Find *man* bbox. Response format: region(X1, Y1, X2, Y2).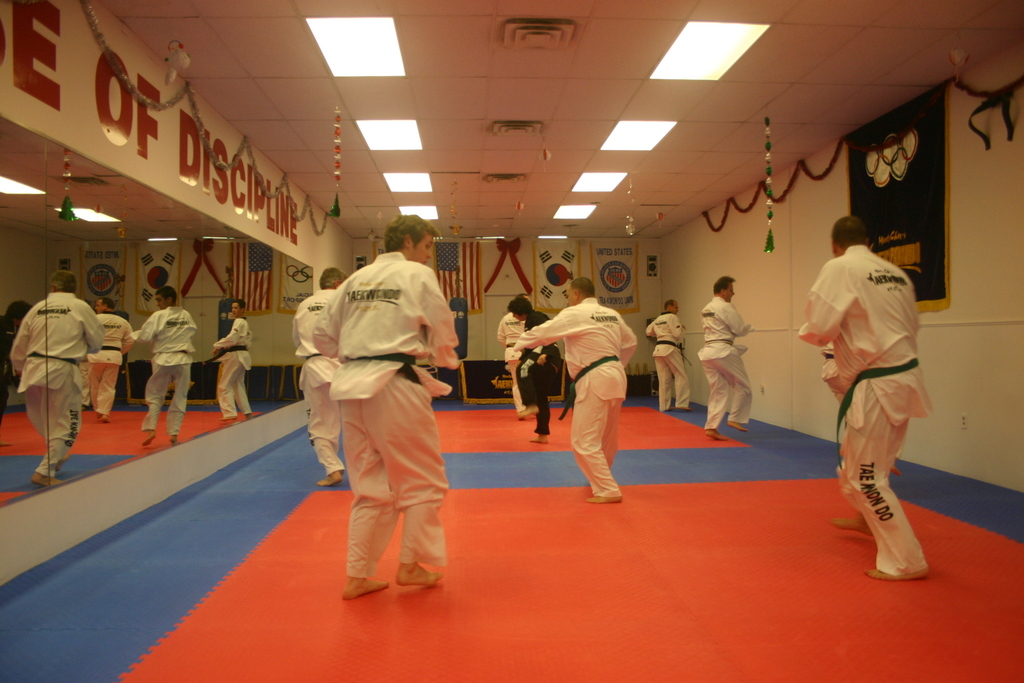
region(81, 295, 131, 422).
